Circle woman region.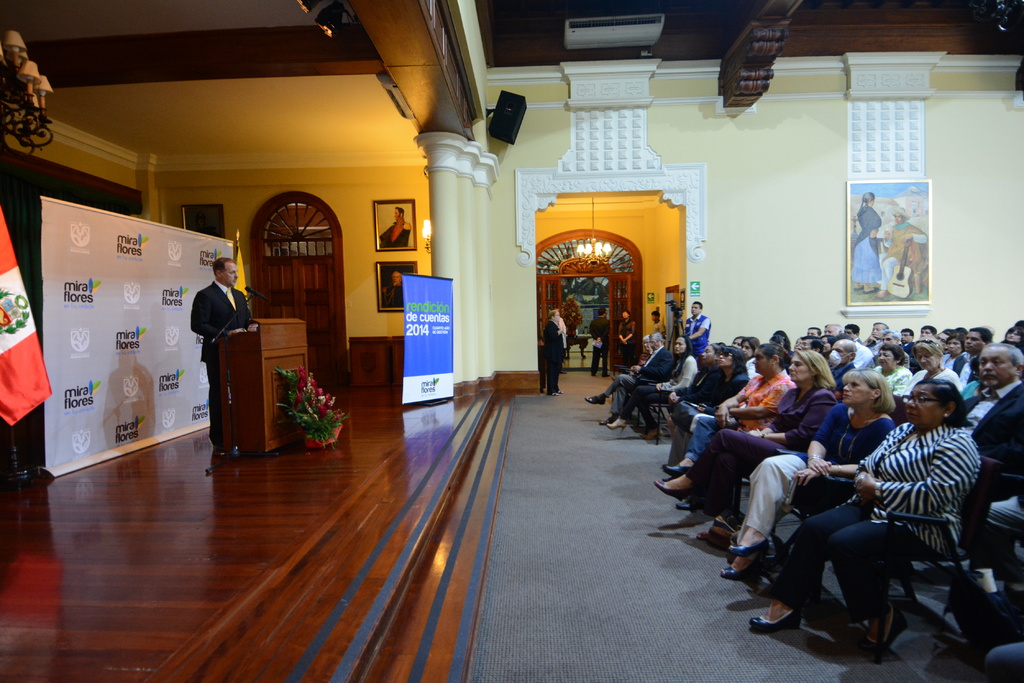
Region: [906,341,964,399].
